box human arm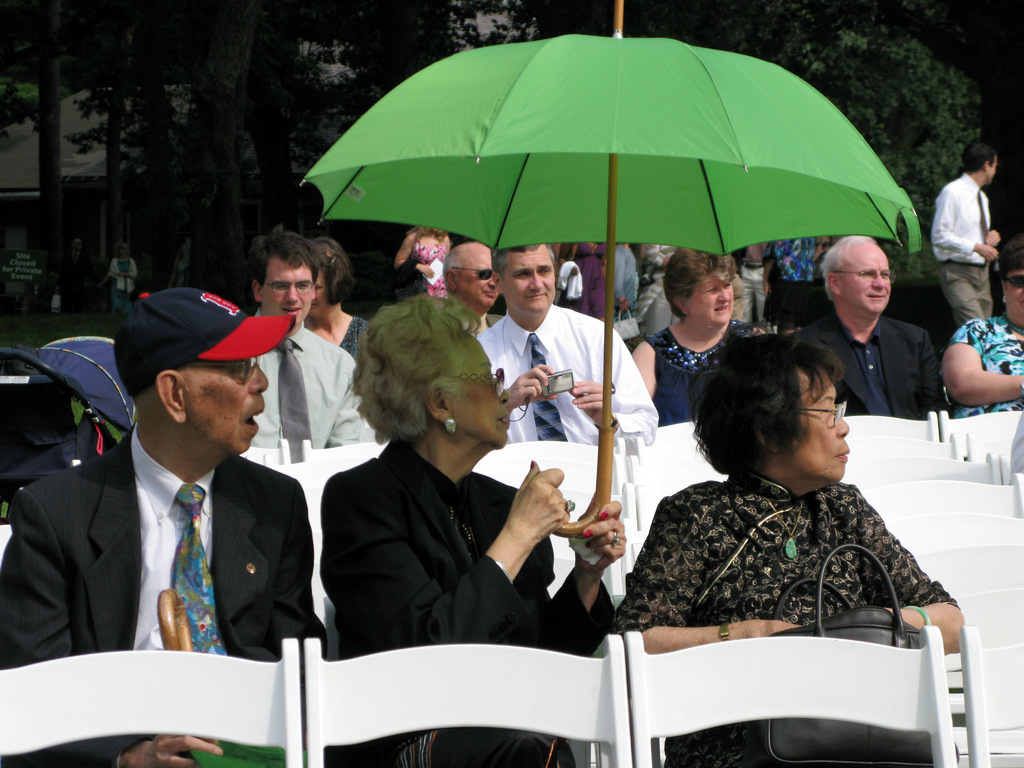
{"left": 263, "top": 484, "right": 321, "bottom": 655}
